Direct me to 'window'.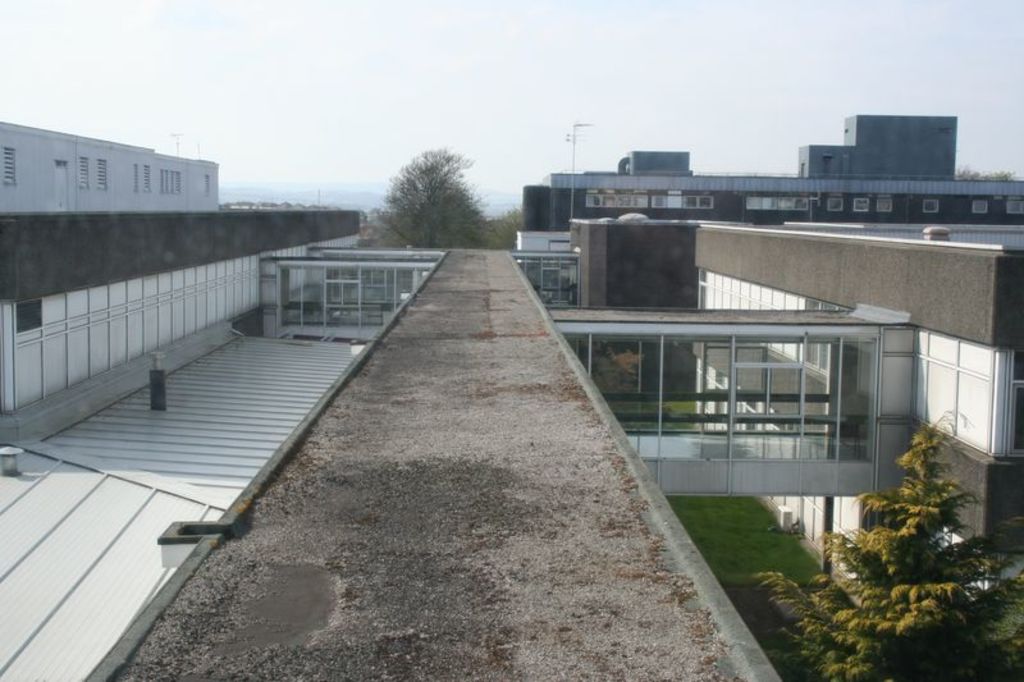
Direction: <region>1010, 352, 1023, 454</region>.
